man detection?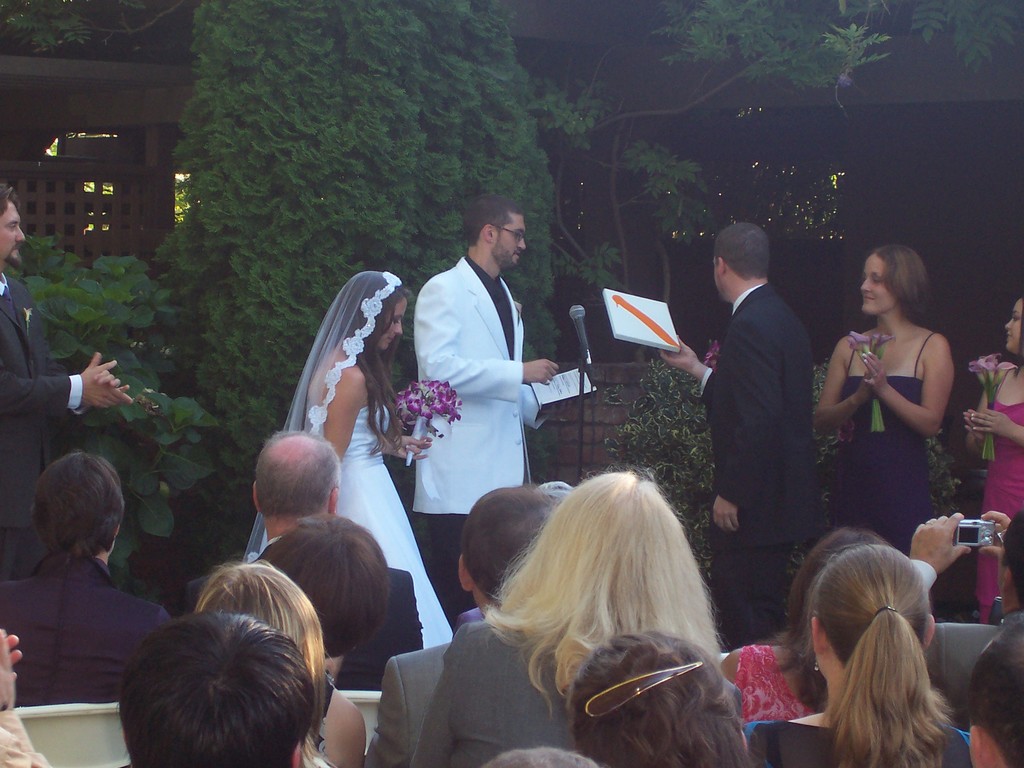
BBox(0, 177, 138, 582)
